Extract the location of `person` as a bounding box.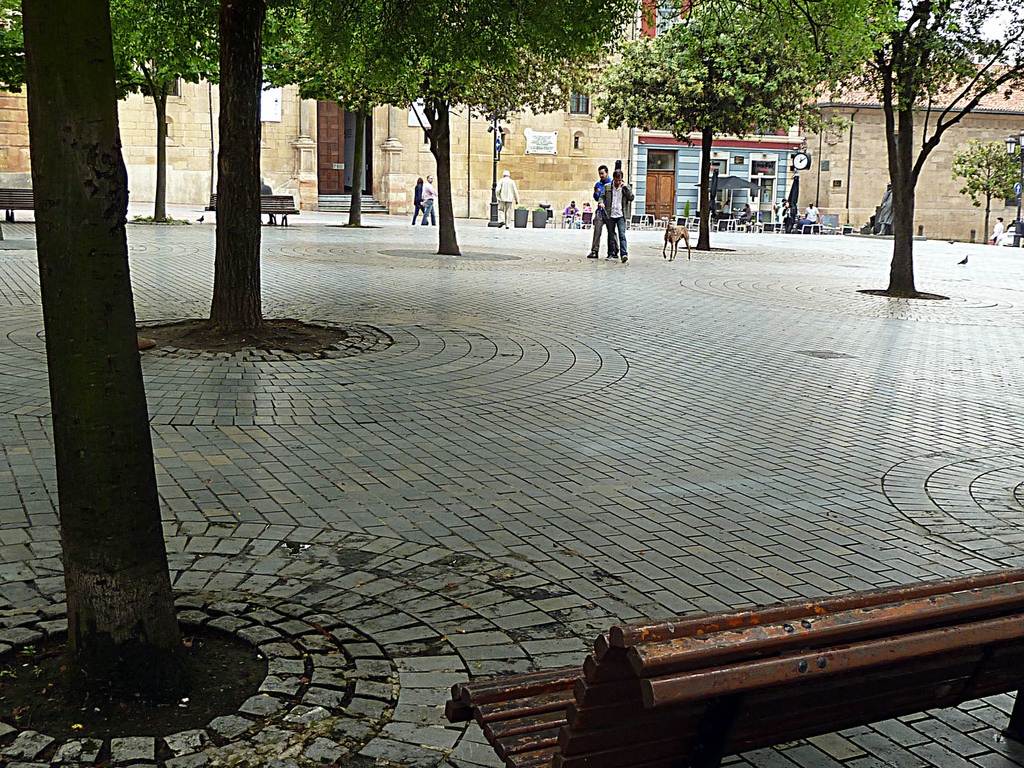
986, 218, 1001, 242.
